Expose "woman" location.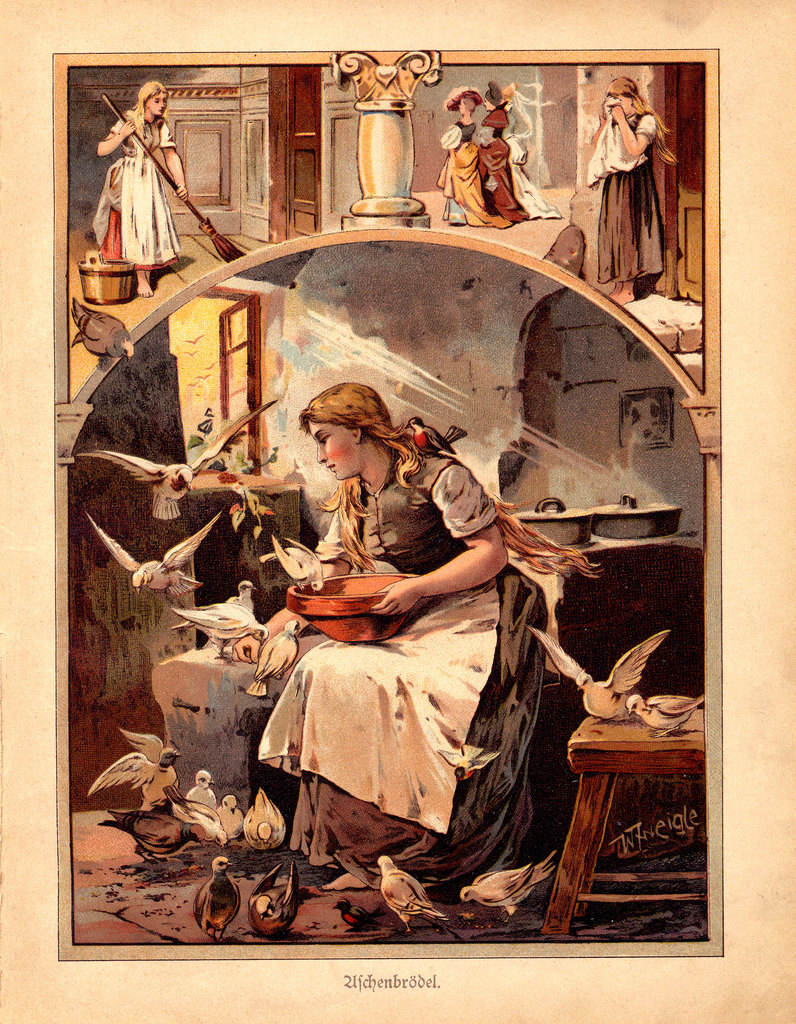
Exposed at Rect(473, 81, 530, 225).
